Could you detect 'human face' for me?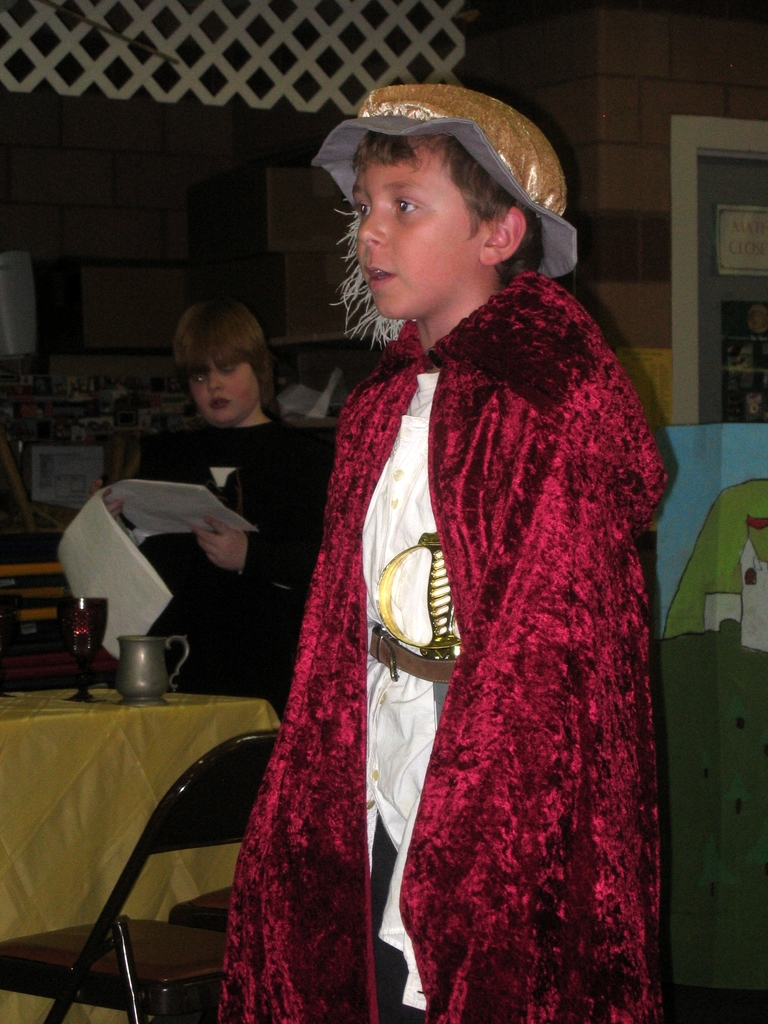
Detection result: <region>191, 351, 259, 423</region>.
